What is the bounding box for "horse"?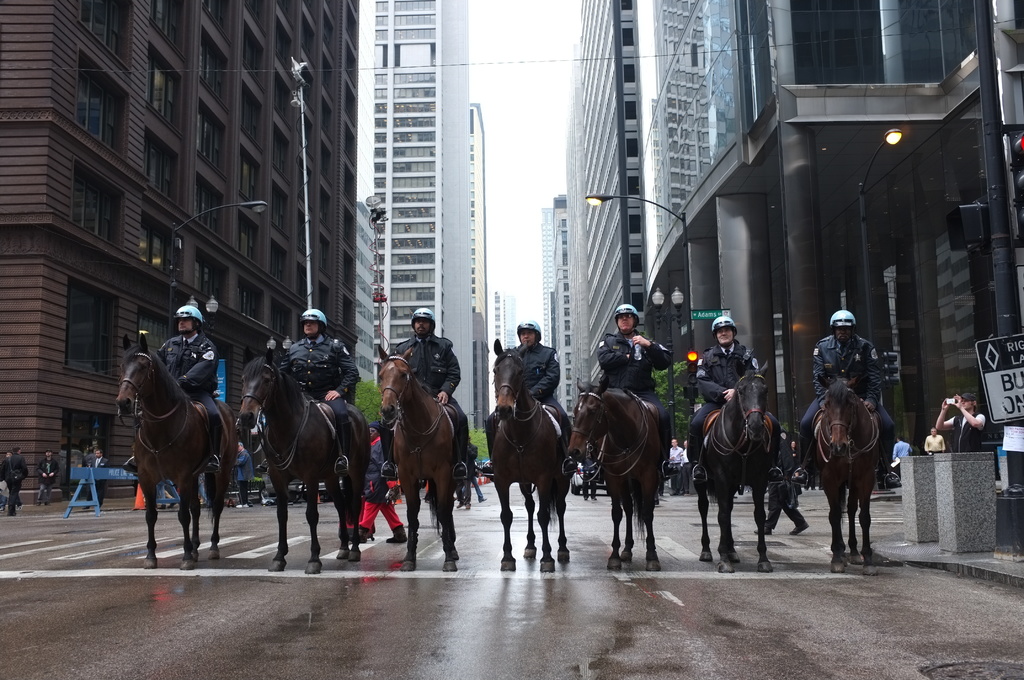
(x1=566, y1=380, x2=662, y2=574).
